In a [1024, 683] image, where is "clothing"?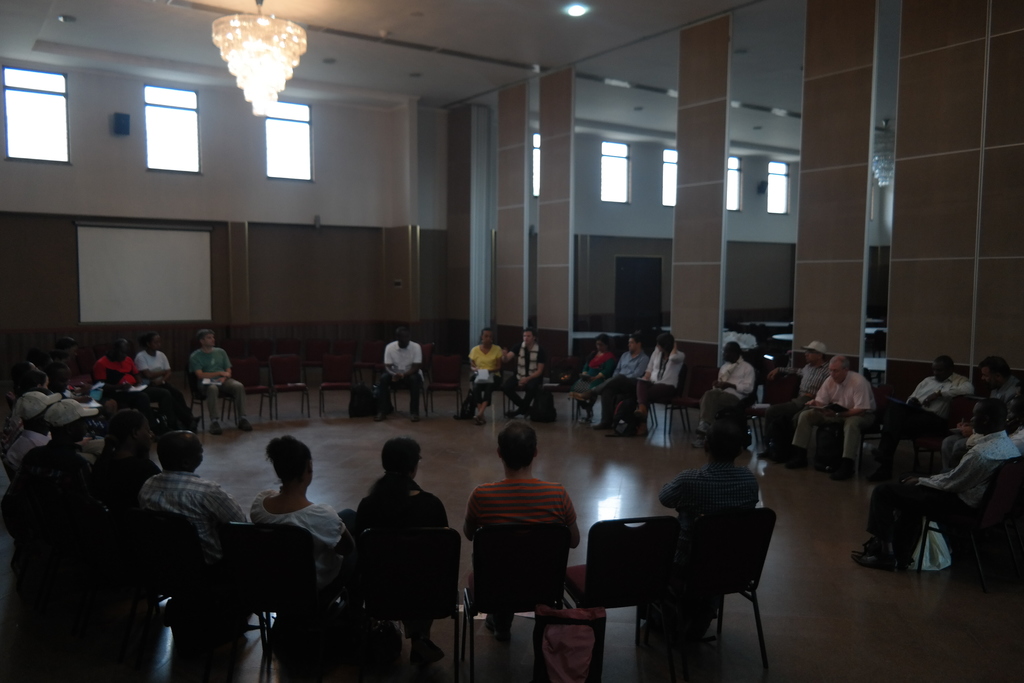
(781,364,822,433).
